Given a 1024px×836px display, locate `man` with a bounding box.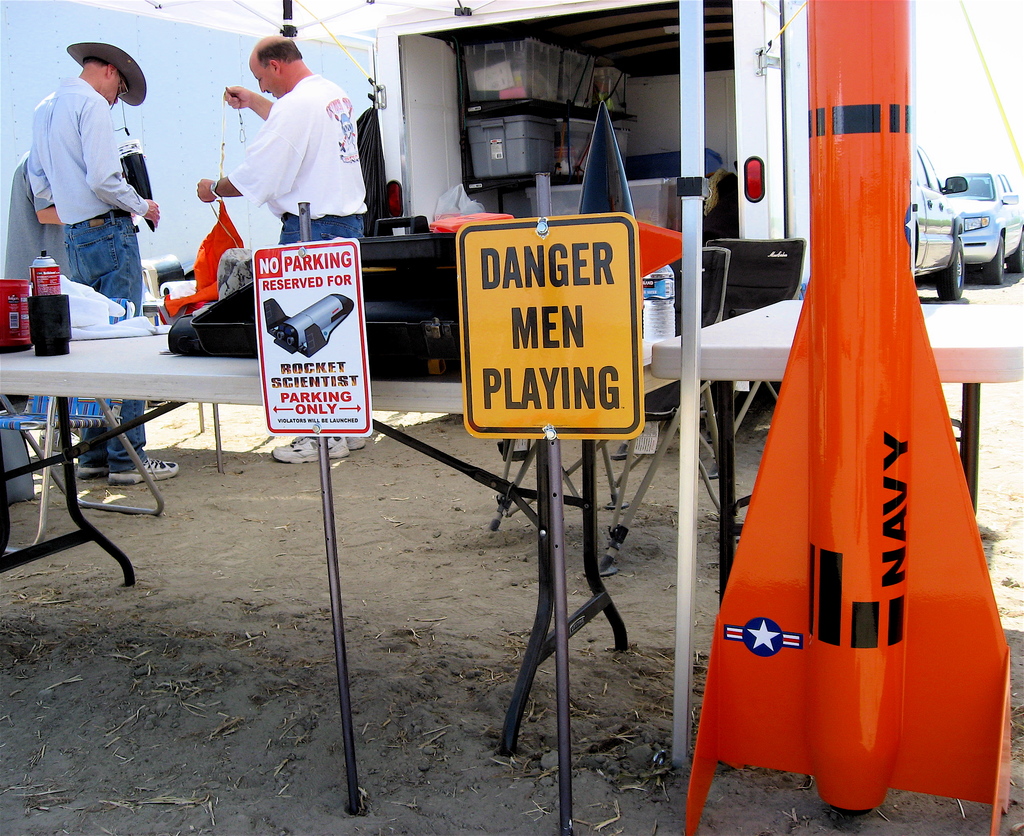
Located: [25, 31, 200, 467].
